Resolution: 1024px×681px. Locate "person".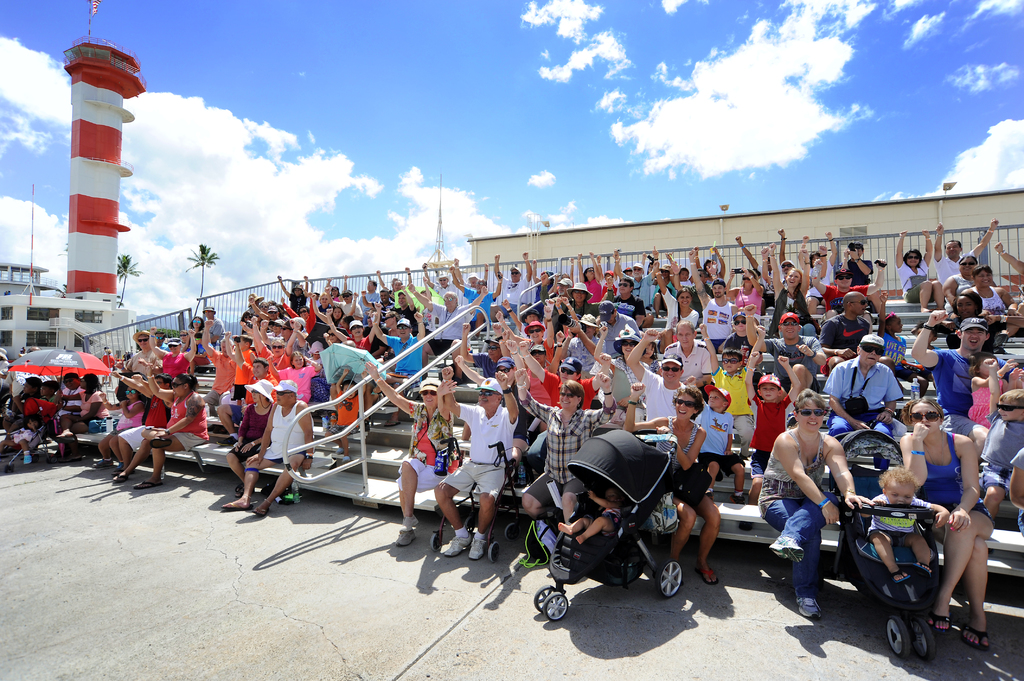
bbox(739, 300, 826, 403).
